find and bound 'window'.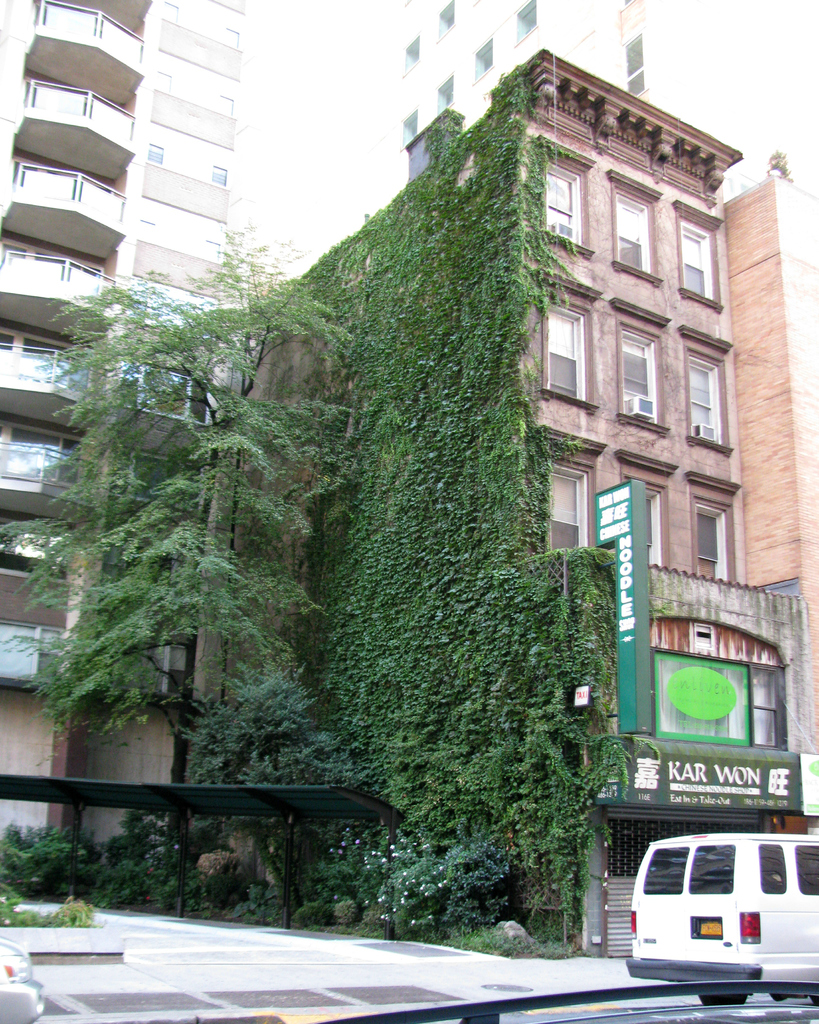
Bound: [123,358,202,423].
